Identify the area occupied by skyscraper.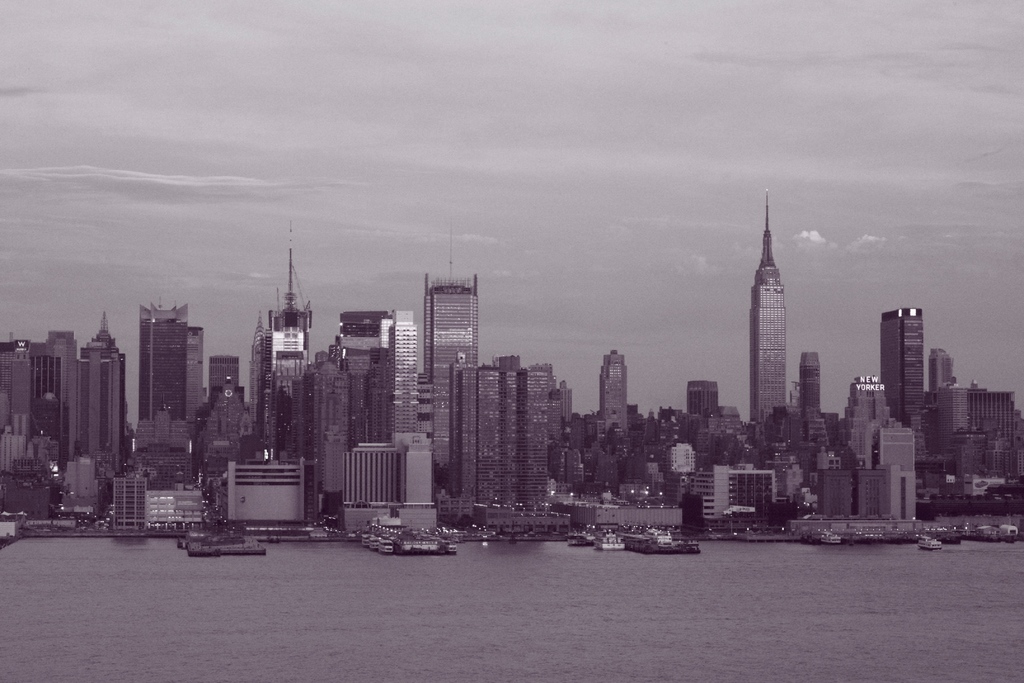
Area: l=751, t=188, r=787, b=427.
